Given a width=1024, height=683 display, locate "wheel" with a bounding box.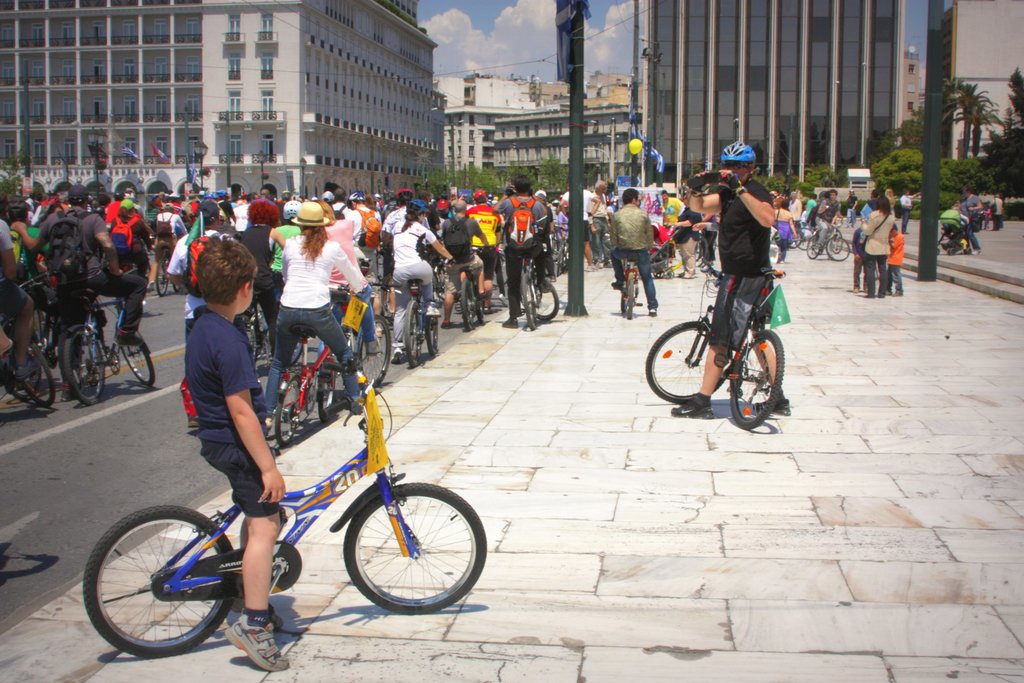
Located: box(461, 278, 476, 337).
